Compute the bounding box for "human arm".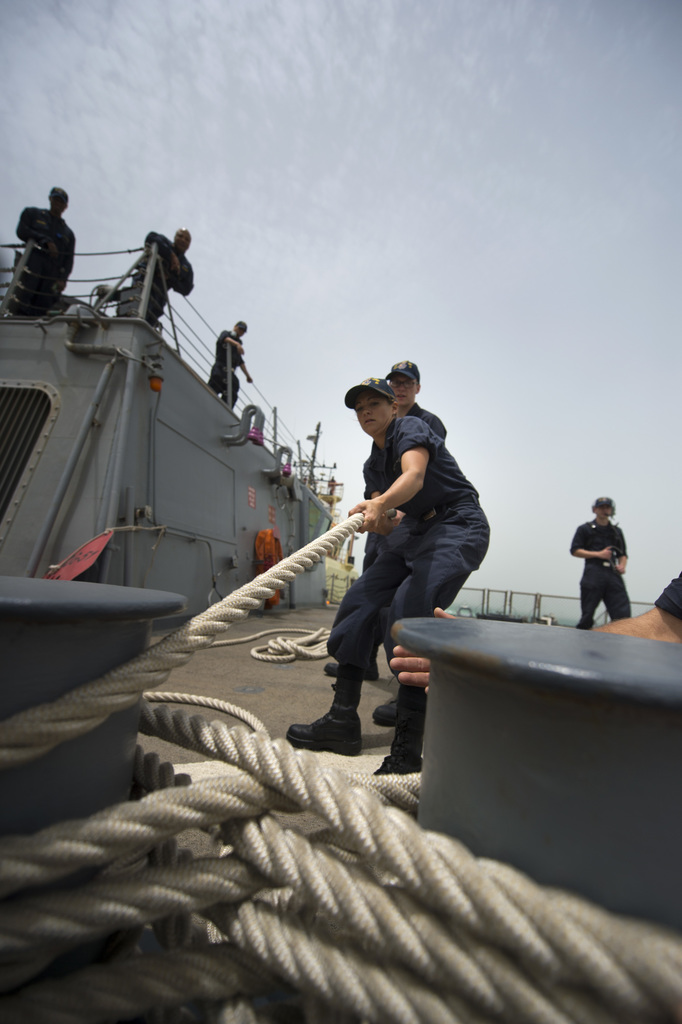
Rect(215, 326, 254, 358).
